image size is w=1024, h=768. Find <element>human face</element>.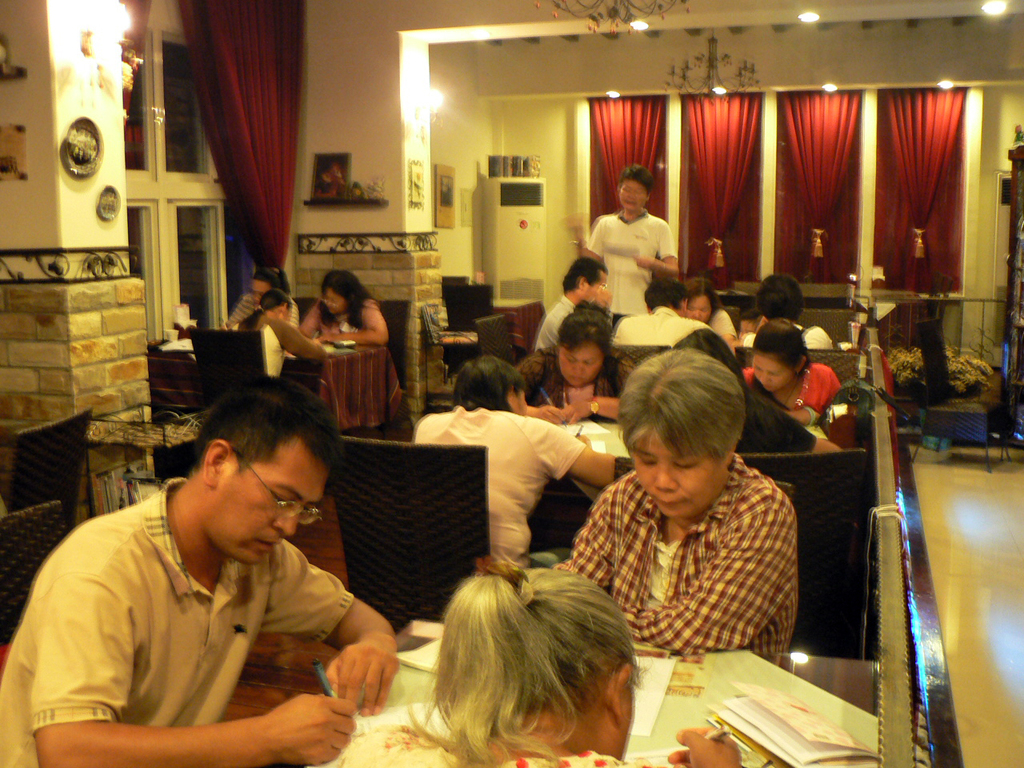
bbox=[582, 267, 607, 302].
